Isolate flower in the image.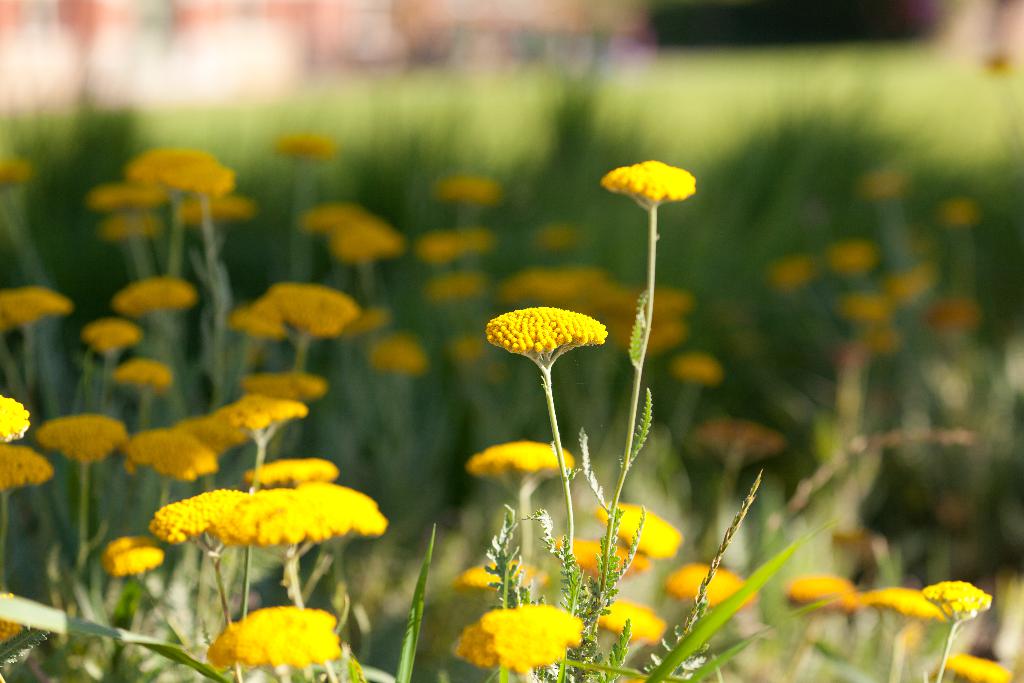
Isolated region: rect(81, 317, 147, 357).
